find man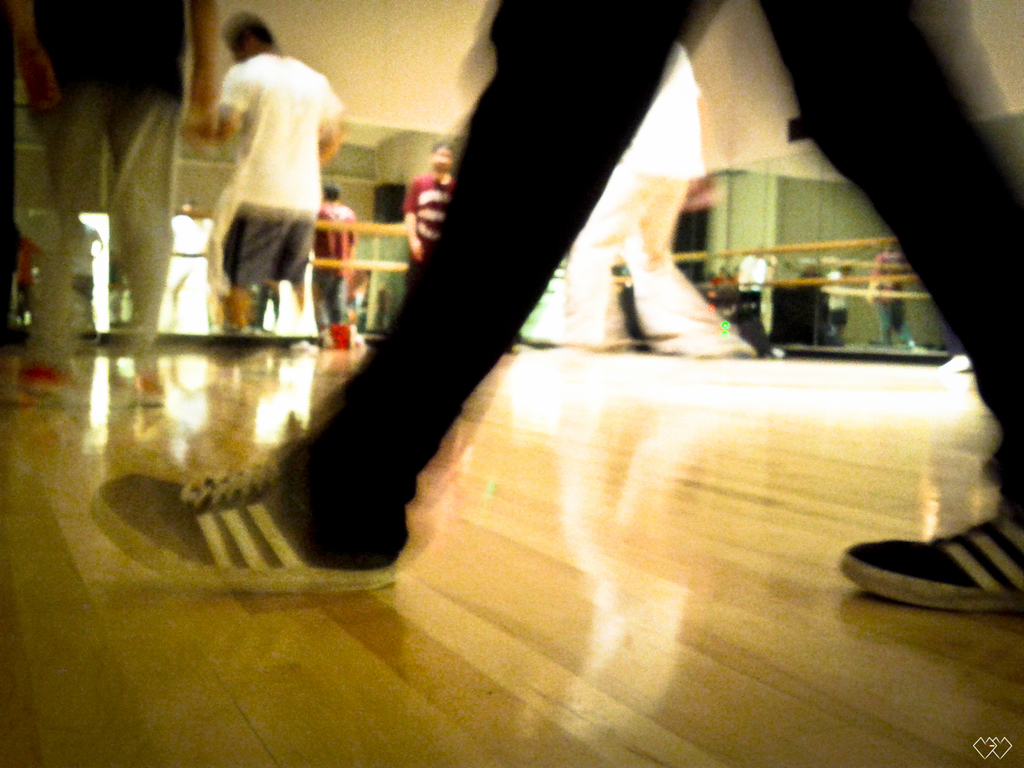
(x1=189, y1=13, x2=341, y2=324)
